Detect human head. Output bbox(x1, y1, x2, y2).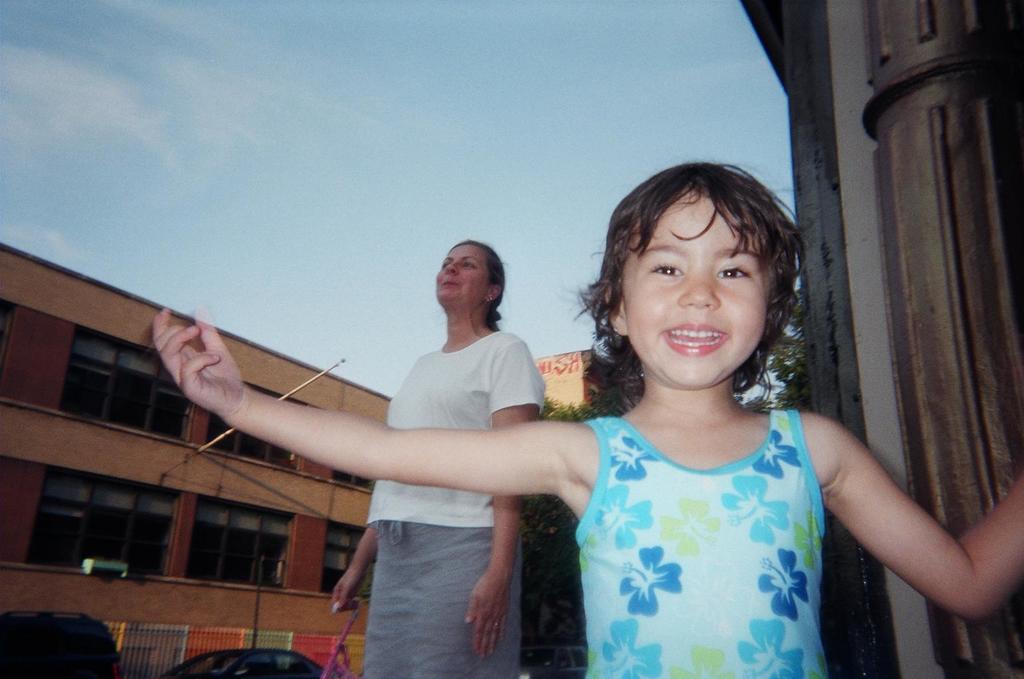
bbox(599, 154, 806, 363).
